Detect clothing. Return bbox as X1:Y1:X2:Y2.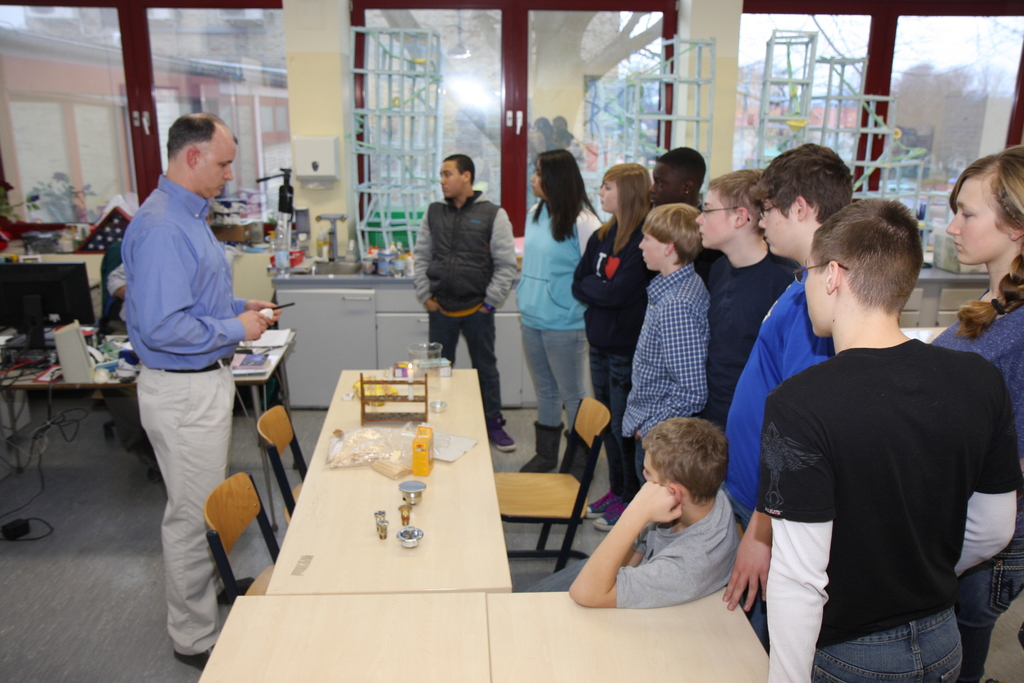
728:270:833:512.
